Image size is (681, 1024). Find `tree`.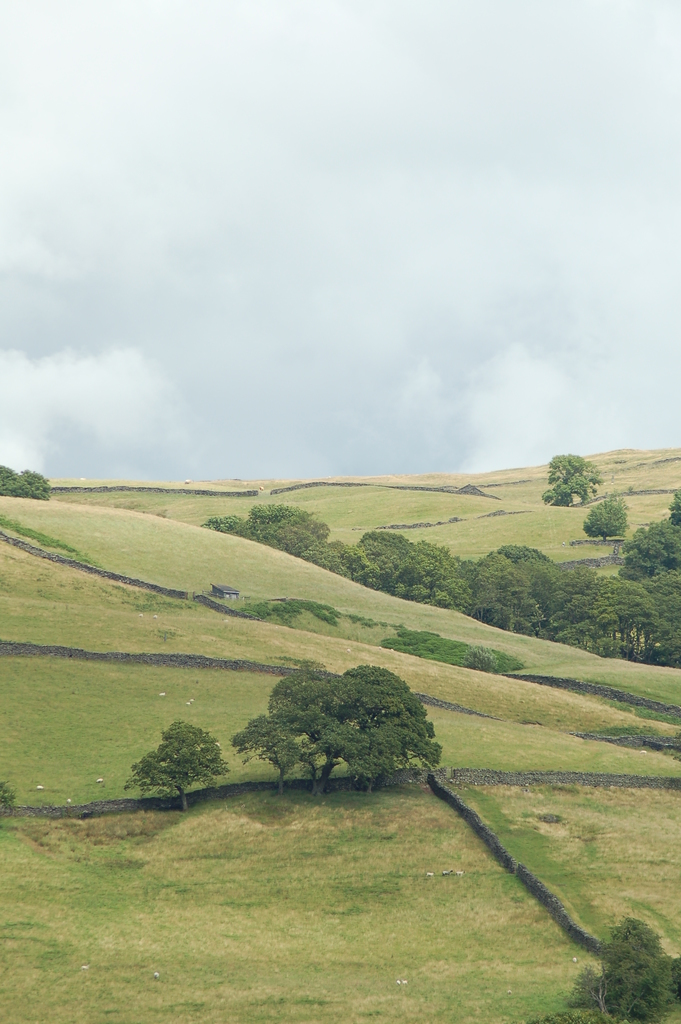
[left=118, top=716, right=227, bottom=817].
